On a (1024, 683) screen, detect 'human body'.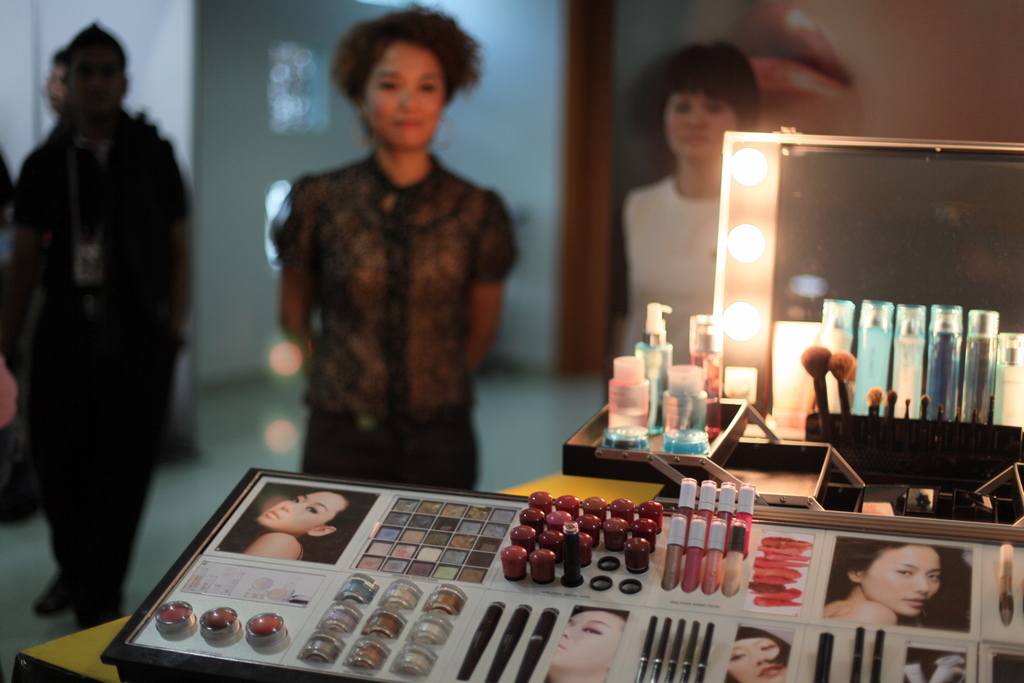
260,43,534,489.
